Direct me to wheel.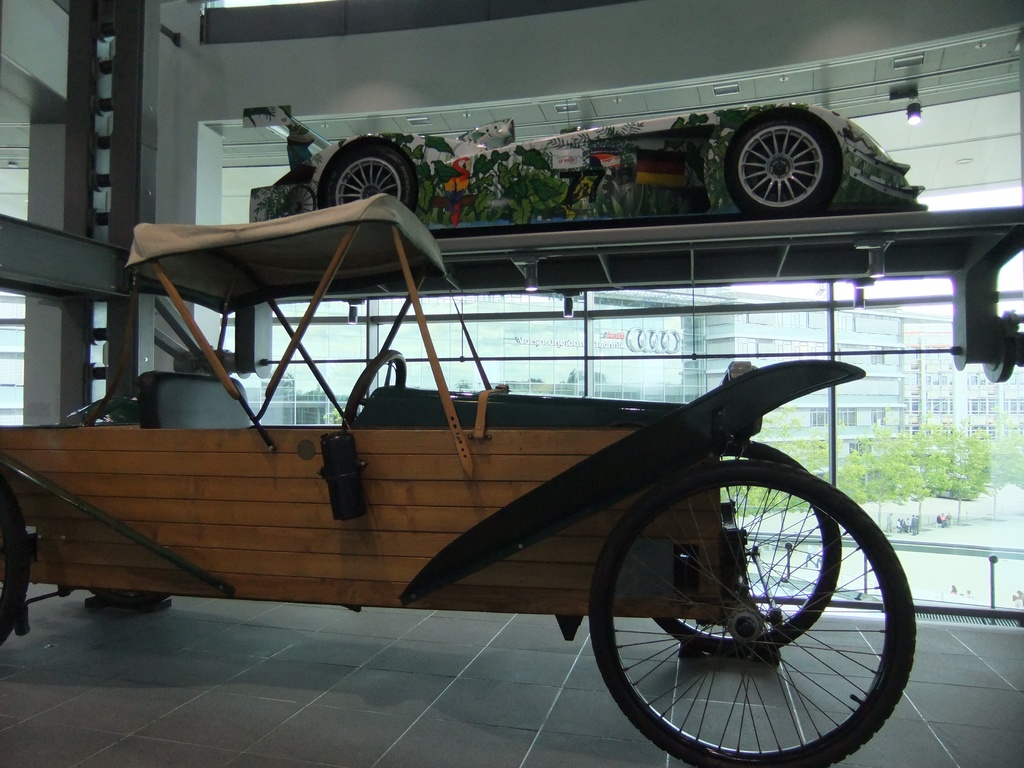
Direction: {"left": 320, "top": 140, "right": 418, "bottom": 212}.
